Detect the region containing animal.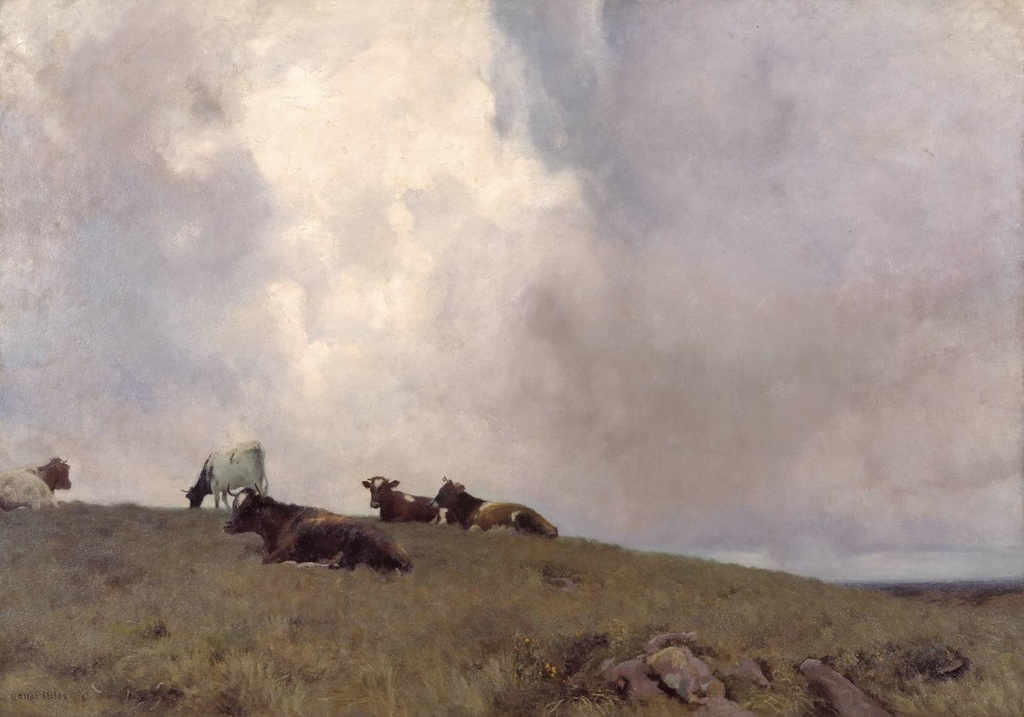
<region>361, 469, 443, 523</region>.
